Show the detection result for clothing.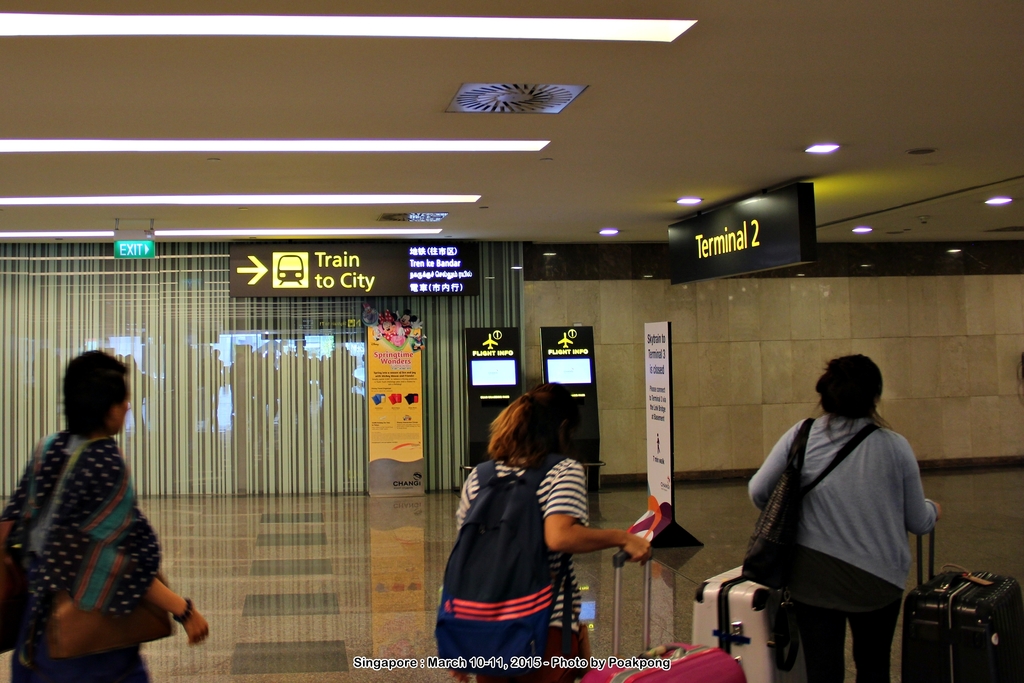
[x1=20, y1=415, x2=180, y2=665].
